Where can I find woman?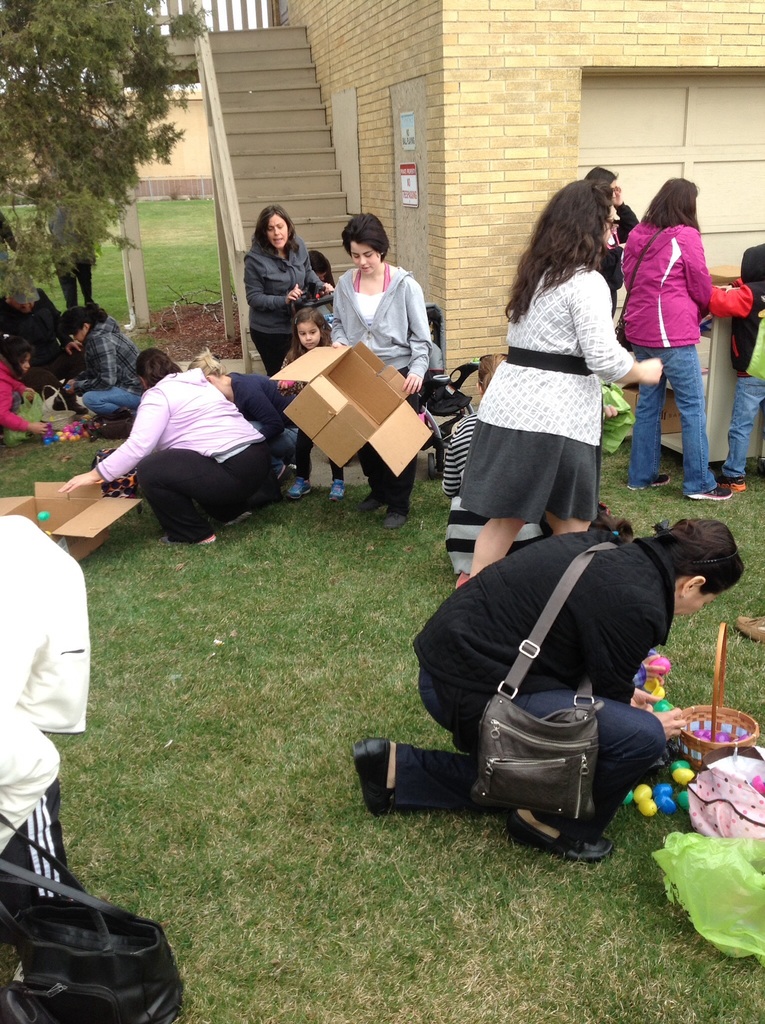
You can find it at pyautogui.locateOnScreen(359, 518, 746, 860).
